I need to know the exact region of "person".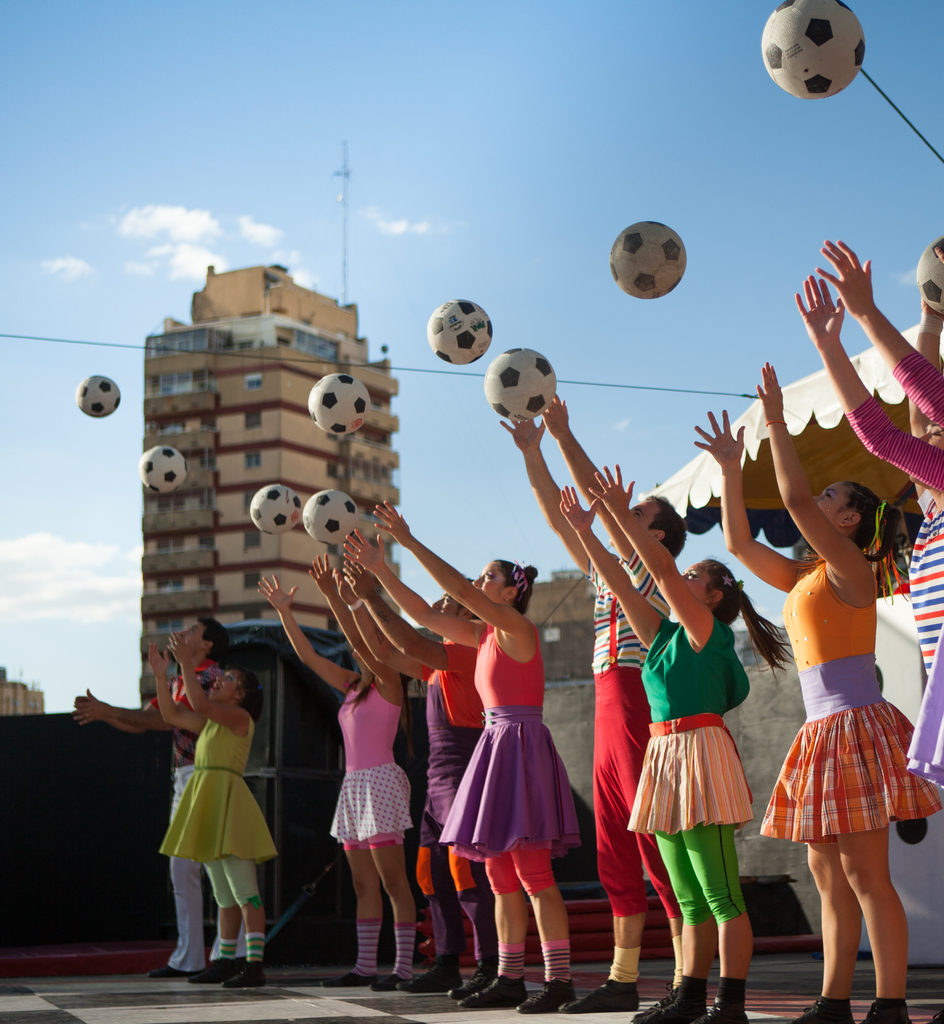
Region: left=630, top=473, right=779, bottom=994.
